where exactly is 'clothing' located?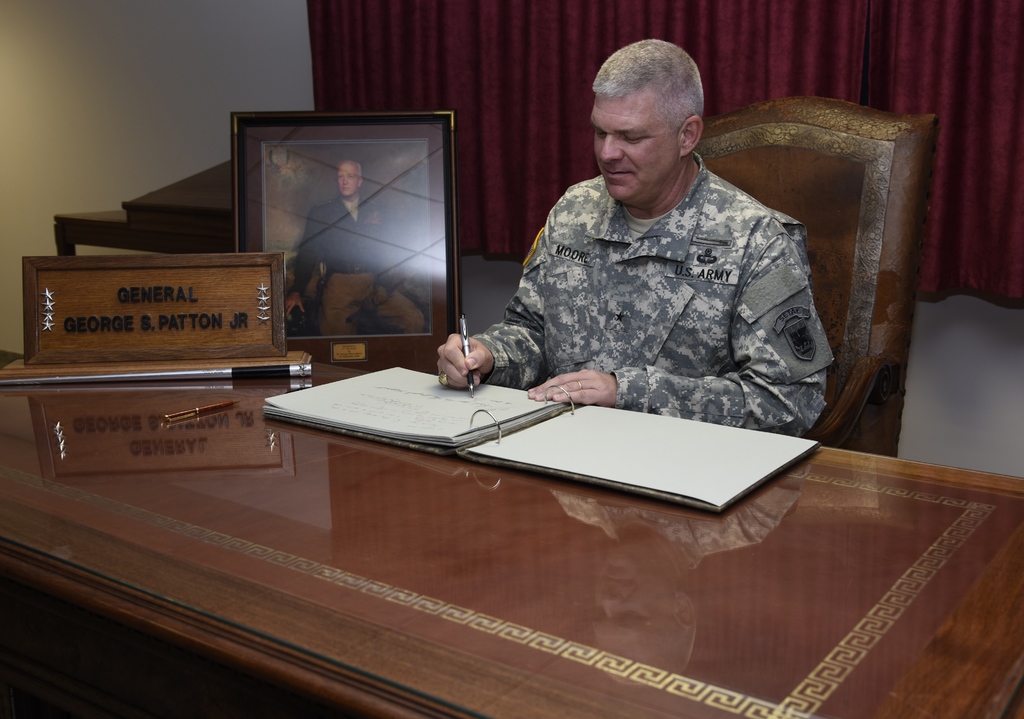
Its bounding box is <region>284, 197, 382, 291</region>.
